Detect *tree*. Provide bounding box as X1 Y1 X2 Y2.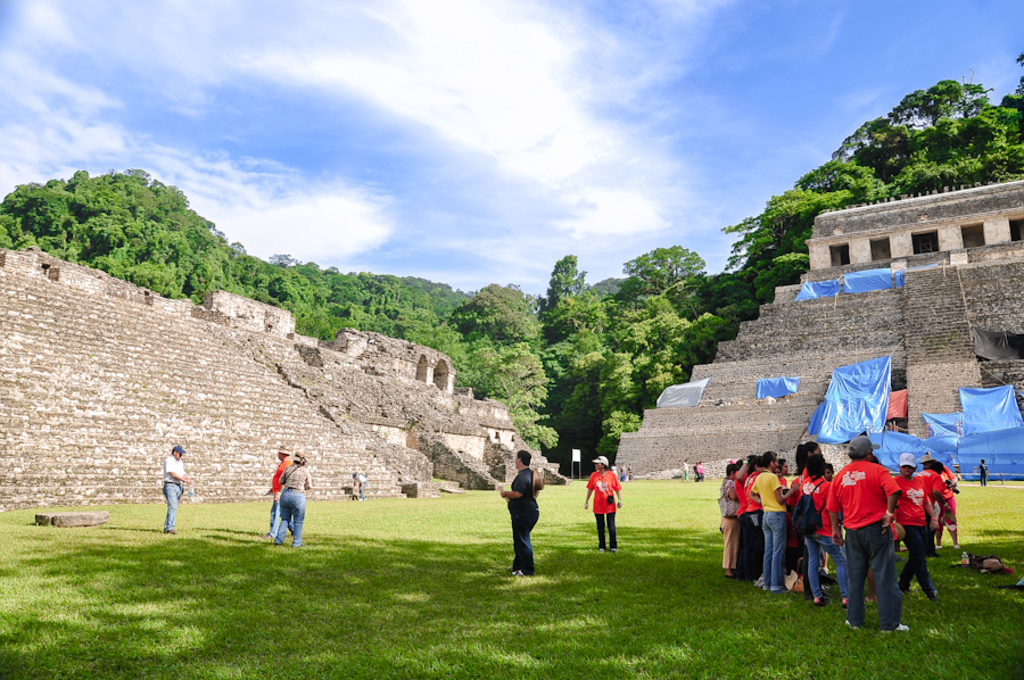
304 257 322 279.
